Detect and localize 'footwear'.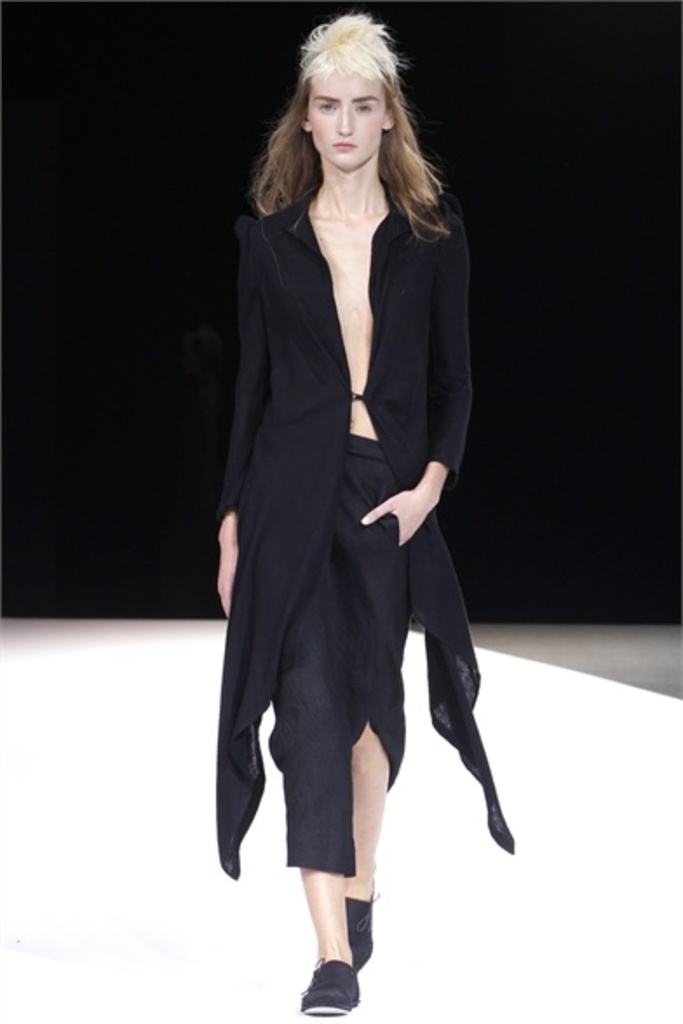
Localized at x1=347 y1=871 x2=387 y2=980.
